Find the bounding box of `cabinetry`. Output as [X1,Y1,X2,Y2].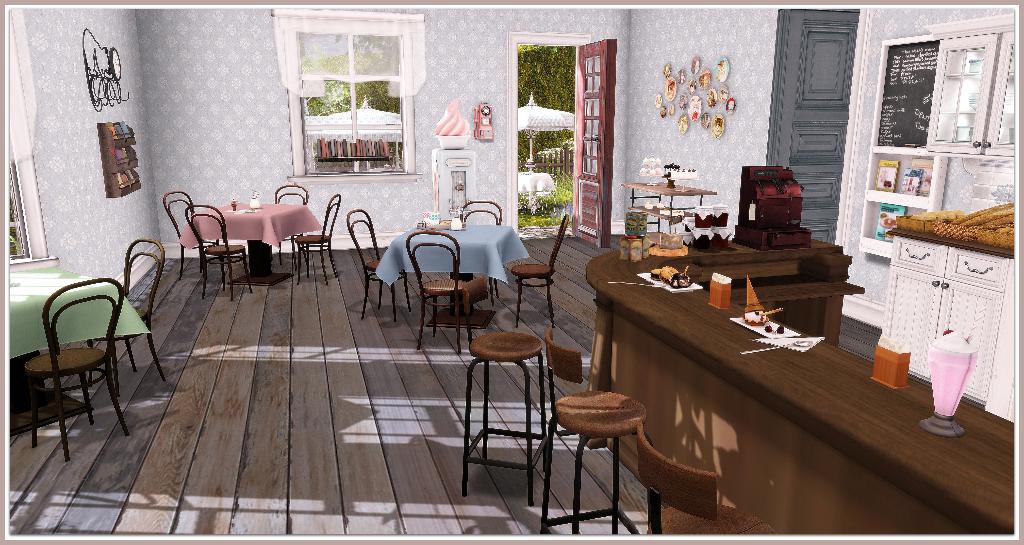
[607,227,981,544].
